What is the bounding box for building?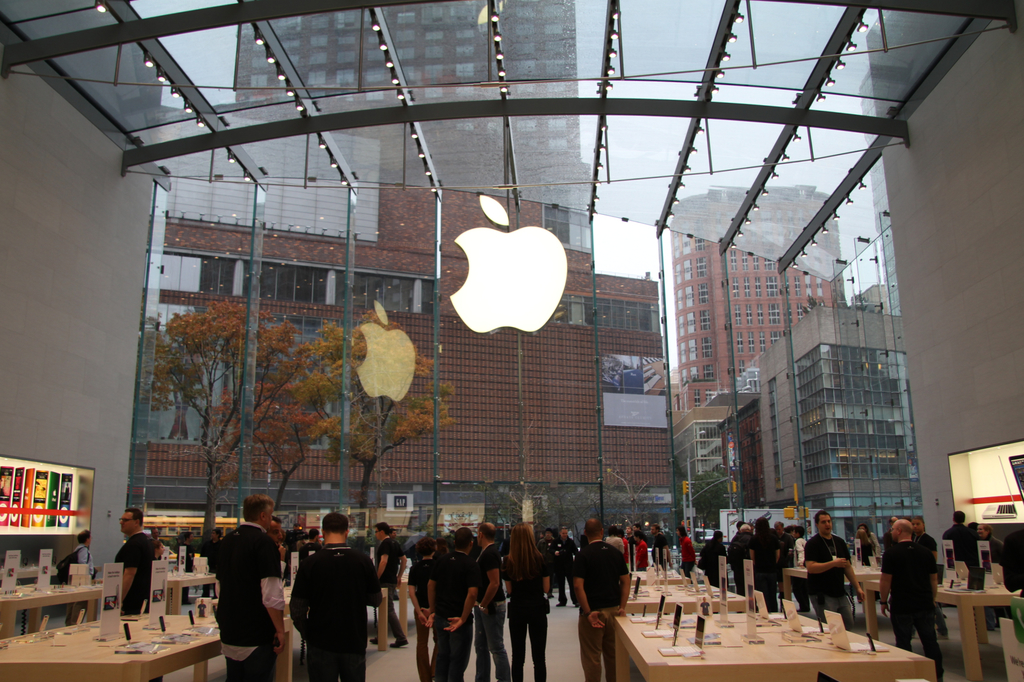
715,303,931,541.
